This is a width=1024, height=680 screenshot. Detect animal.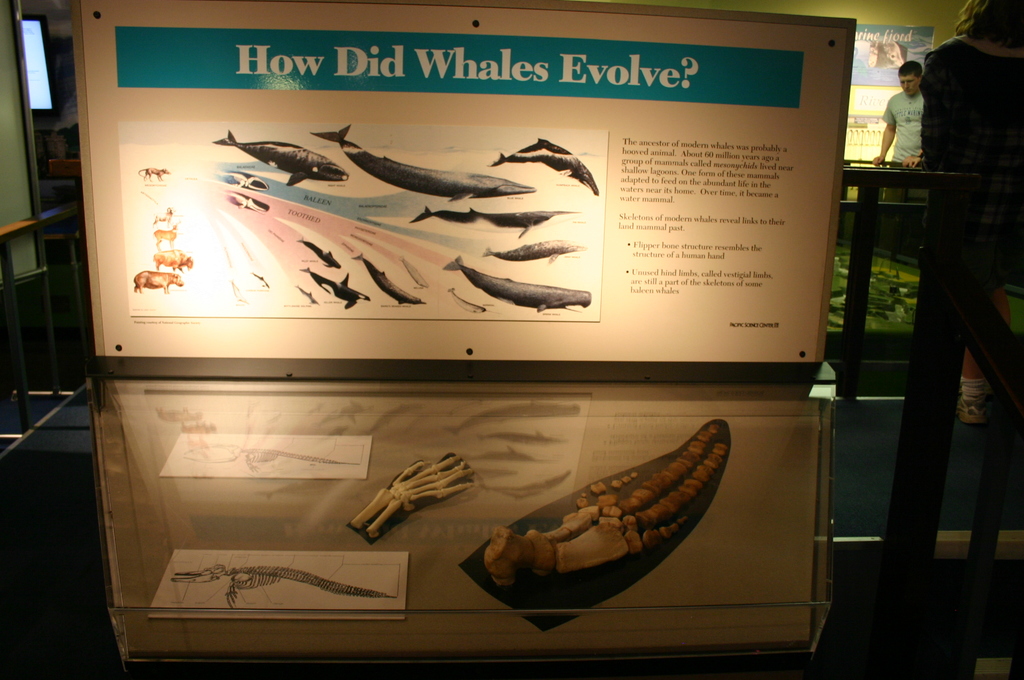
<region>209, 131, 351, 188</region>.
